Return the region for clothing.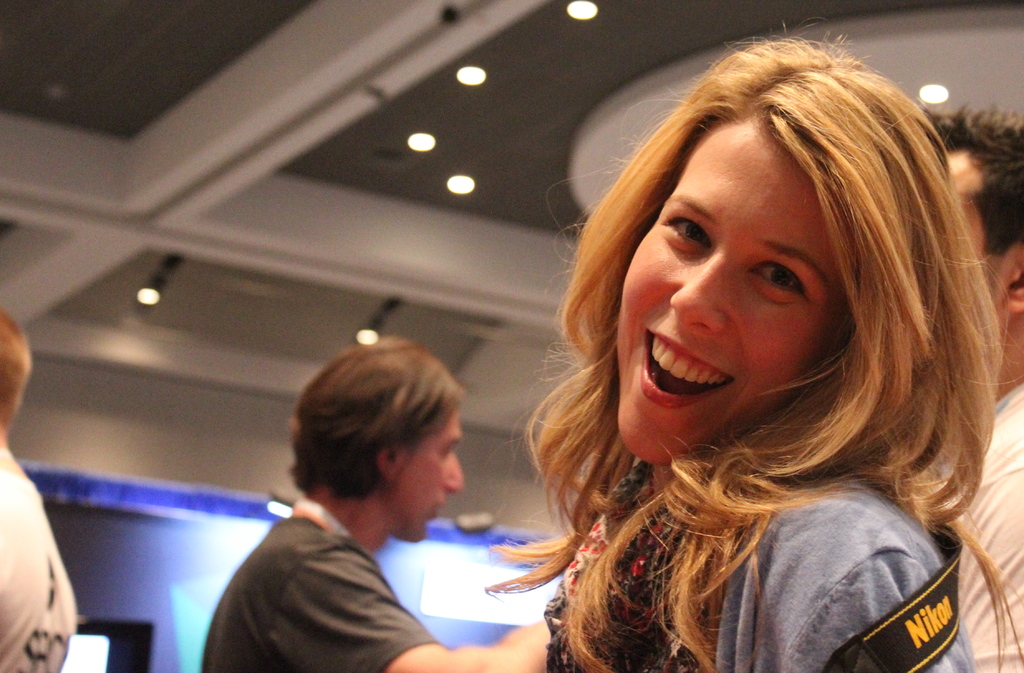
crop(182, 482, 479, 667).
